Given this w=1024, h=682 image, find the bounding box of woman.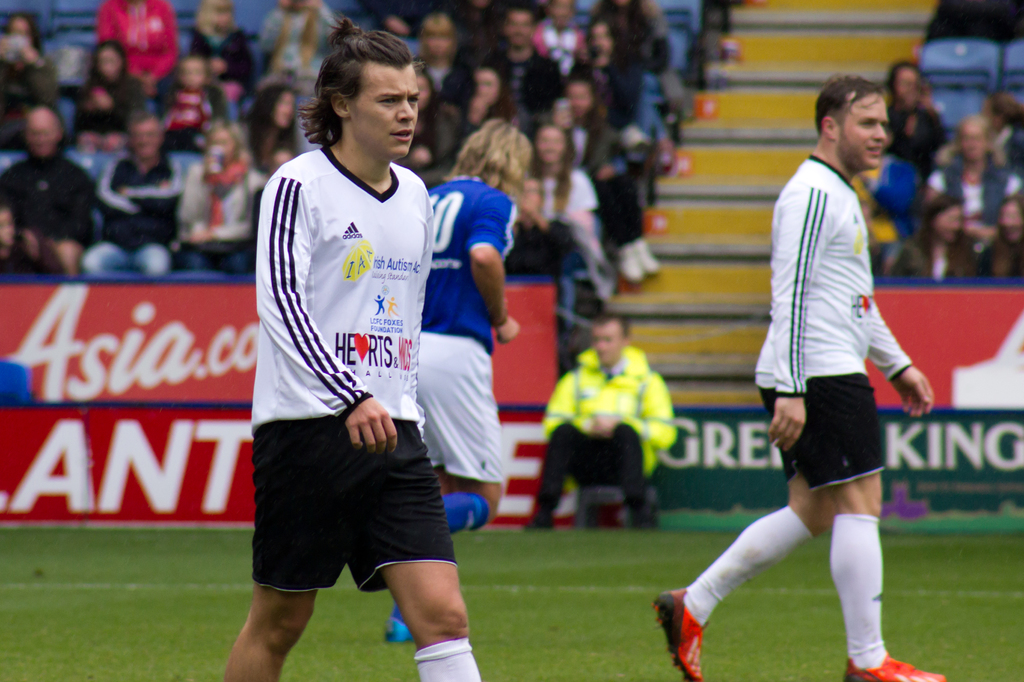
detection(973, 191, 1023, 281).
